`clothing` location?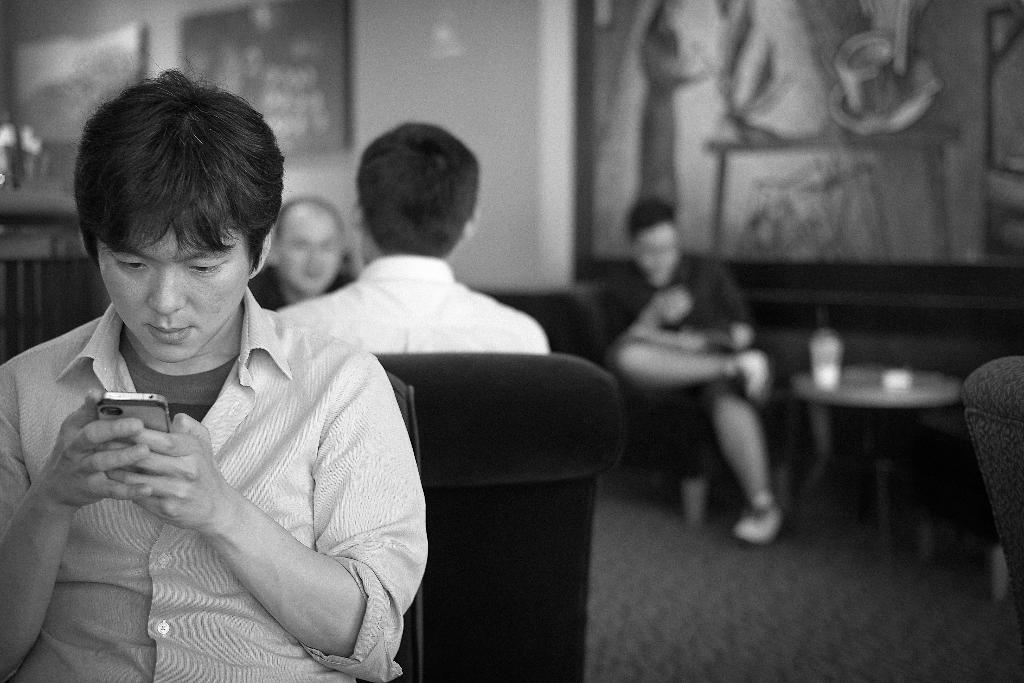
region(280, 253, 549, 357)
